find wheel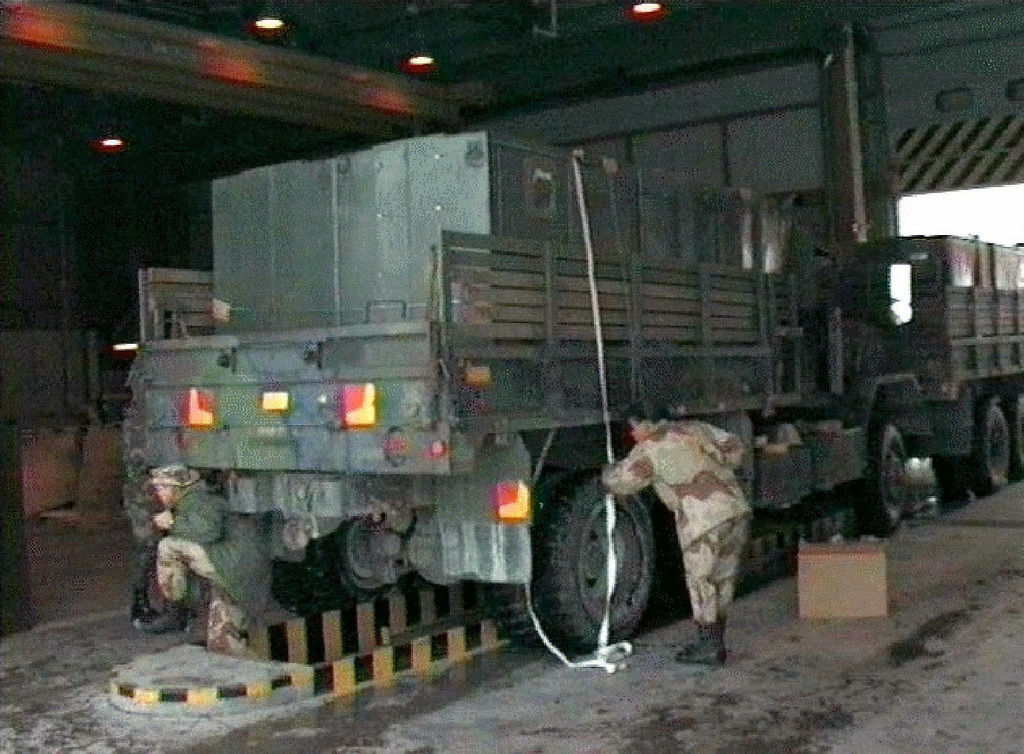
[x1=318, y1=515, x2=395, y2=610]
